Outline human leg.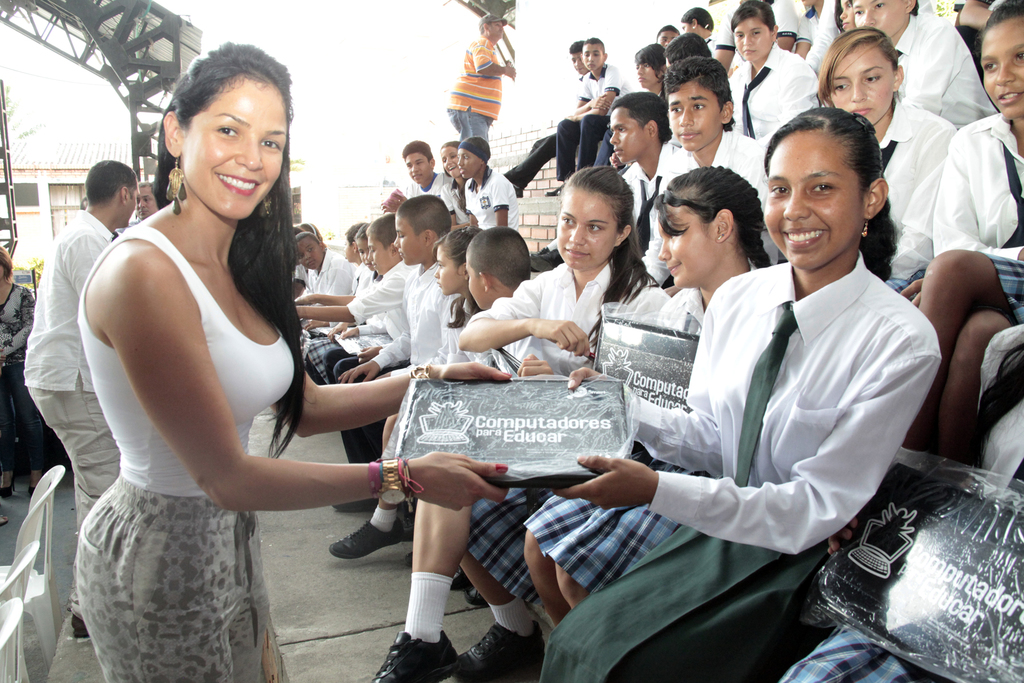
Outline: [372, 500, 467, 682].
